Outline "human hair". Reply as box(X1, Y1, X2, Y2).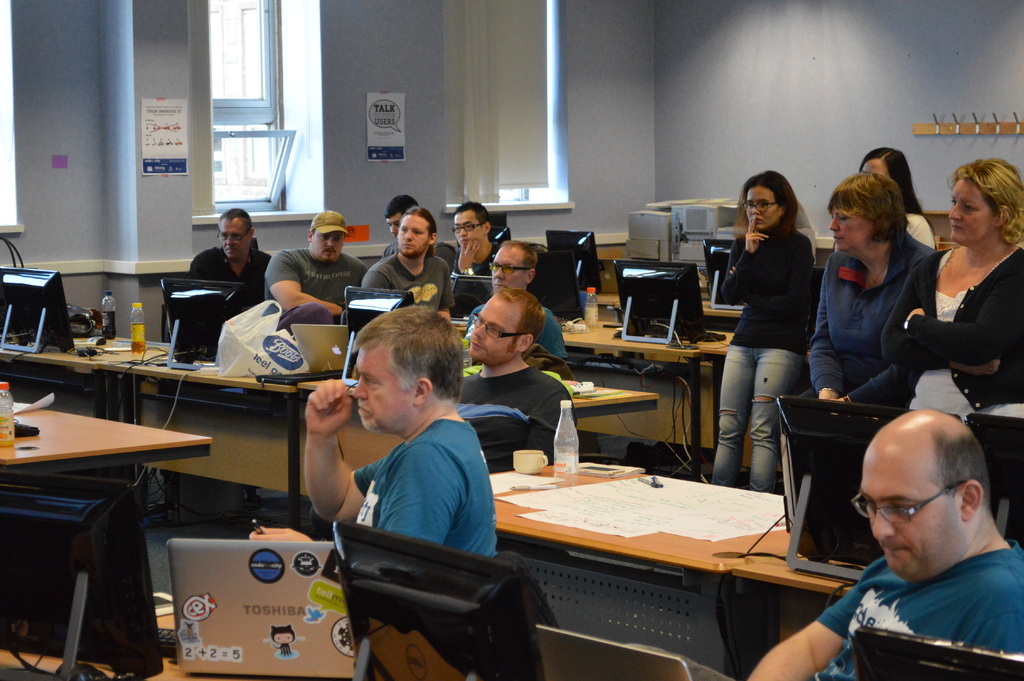
box(735, 169, 801, 243).
